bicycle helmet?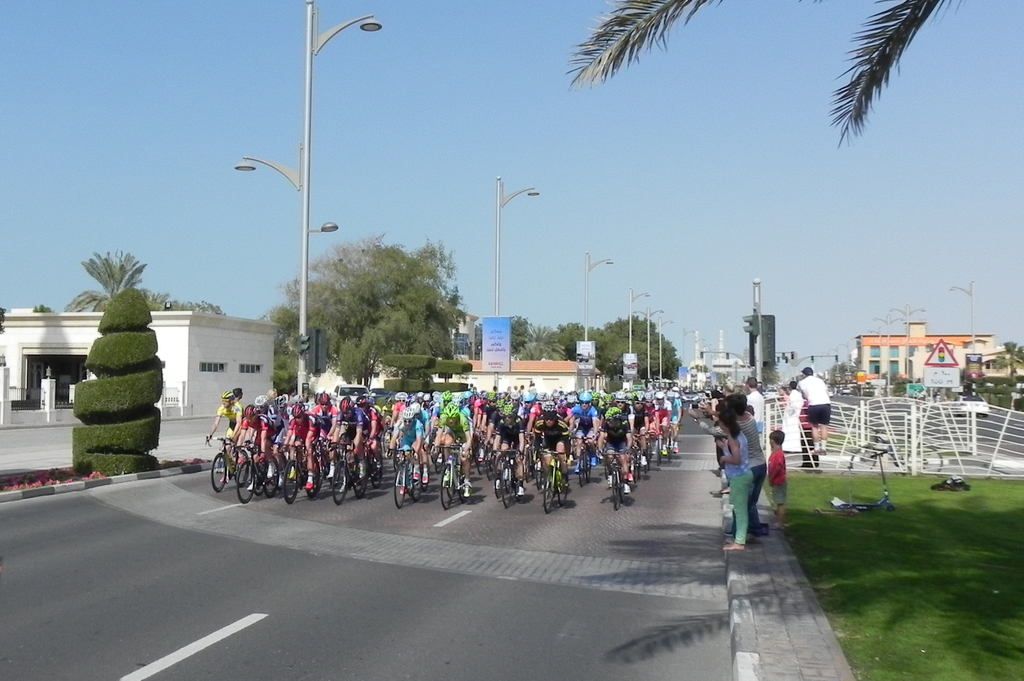
[x1=442, y1=404, x2=456, y2=420]
